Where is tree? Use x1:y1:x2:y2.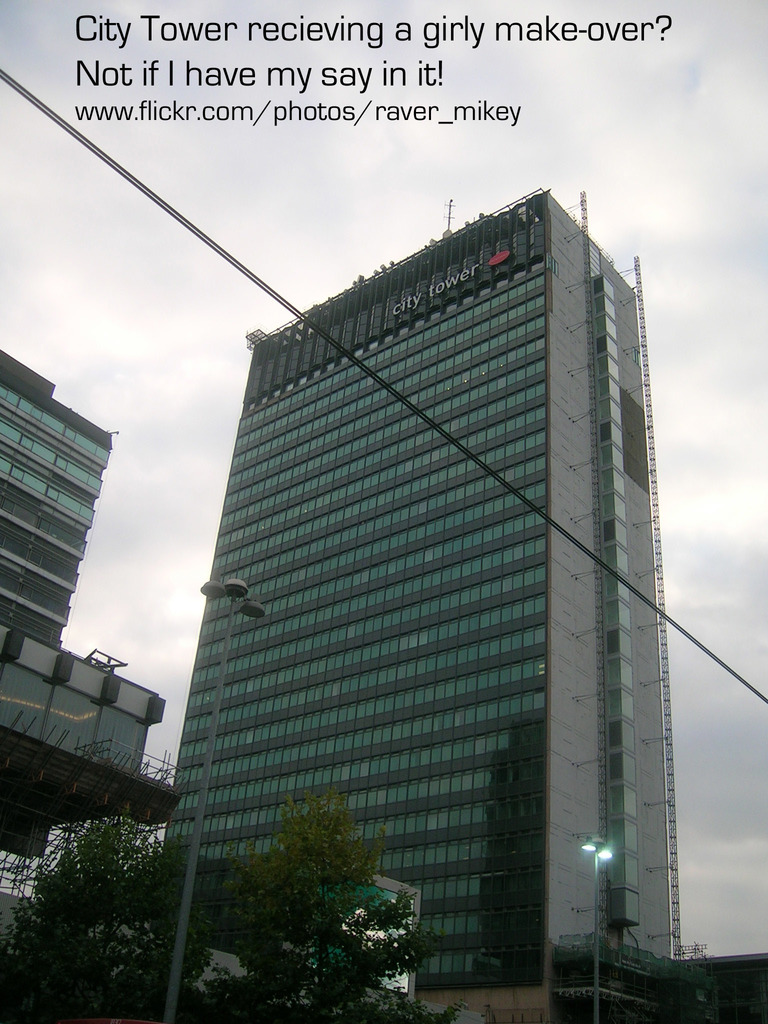
206:788:465:1023.
